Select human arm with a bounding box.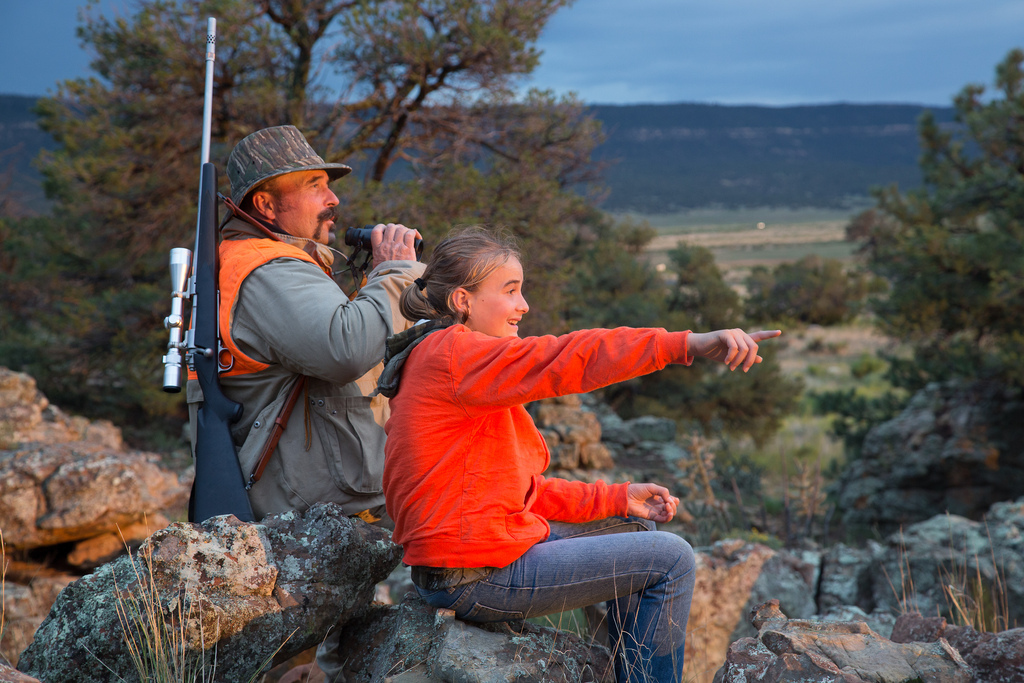
x1=532, y1=473, x2=682, y2=524.
